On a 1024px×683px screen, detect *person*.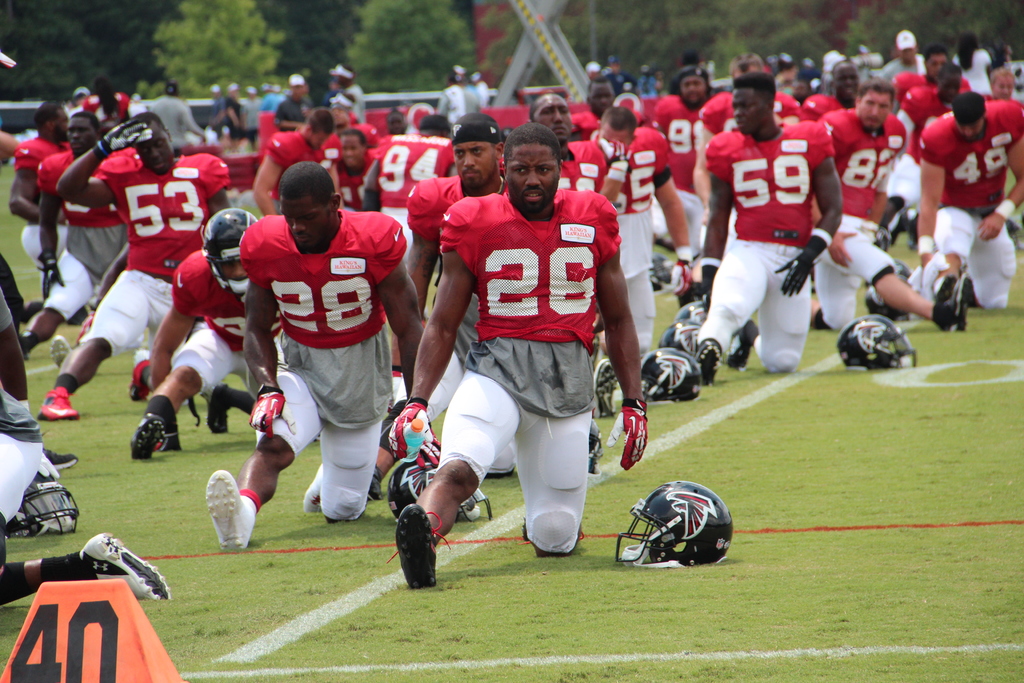
locate(701, 72, 843, 379).
